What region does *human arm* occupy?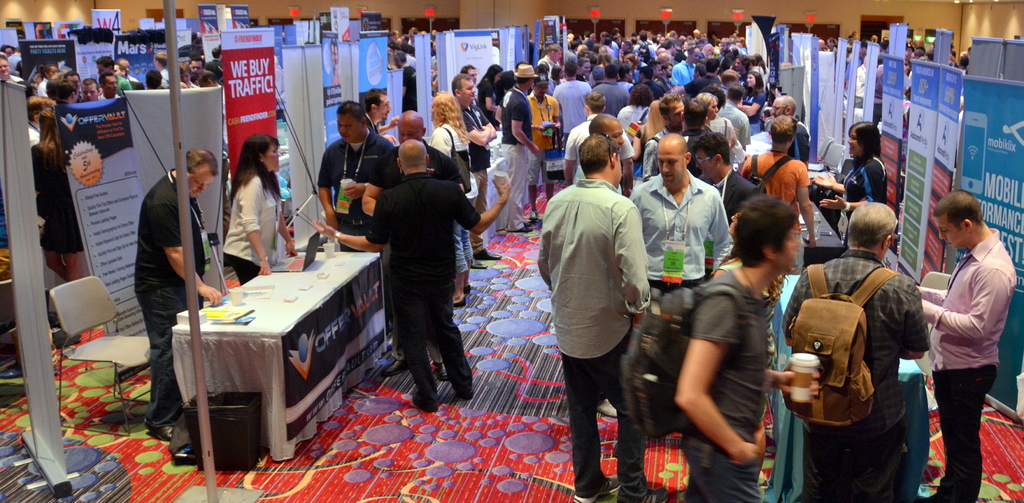
l=631, t=124, r=646, b=161.
